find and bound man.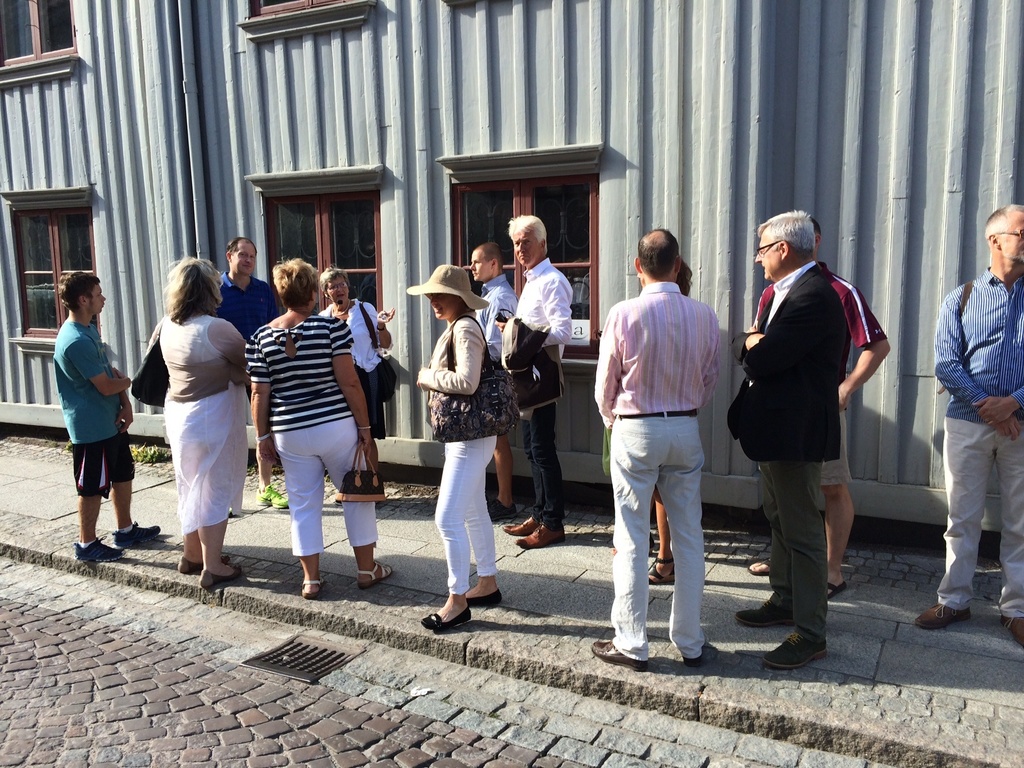
Bound: bbox=[911, 209, 1023, 648].
